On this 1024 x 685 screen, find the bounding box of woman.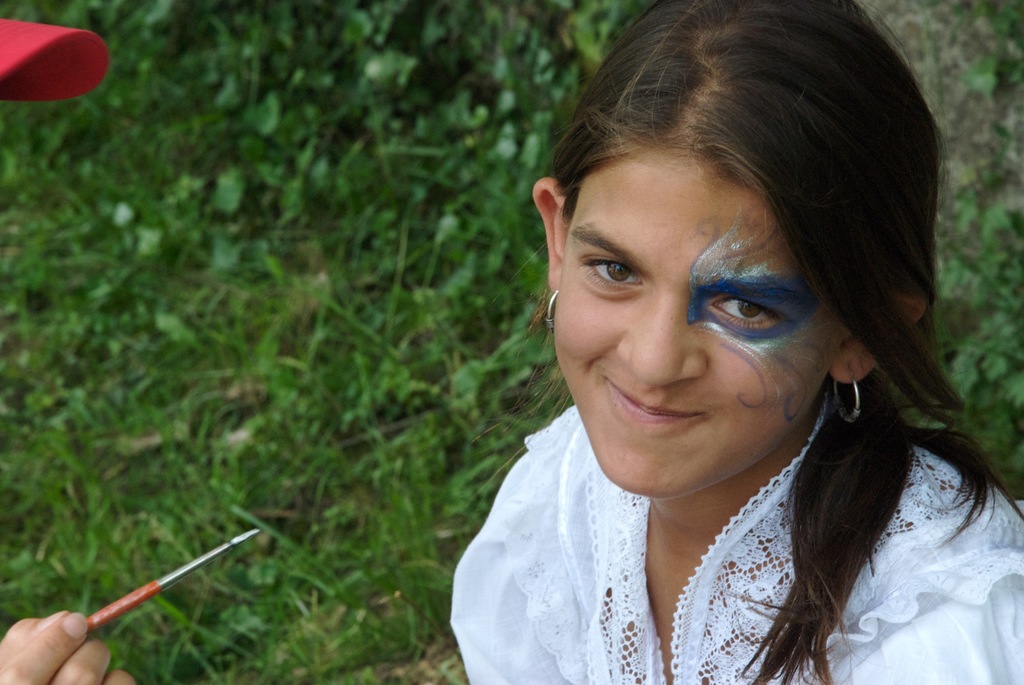
Bounding box: <region>409, 20, 1021, 684</region>.
